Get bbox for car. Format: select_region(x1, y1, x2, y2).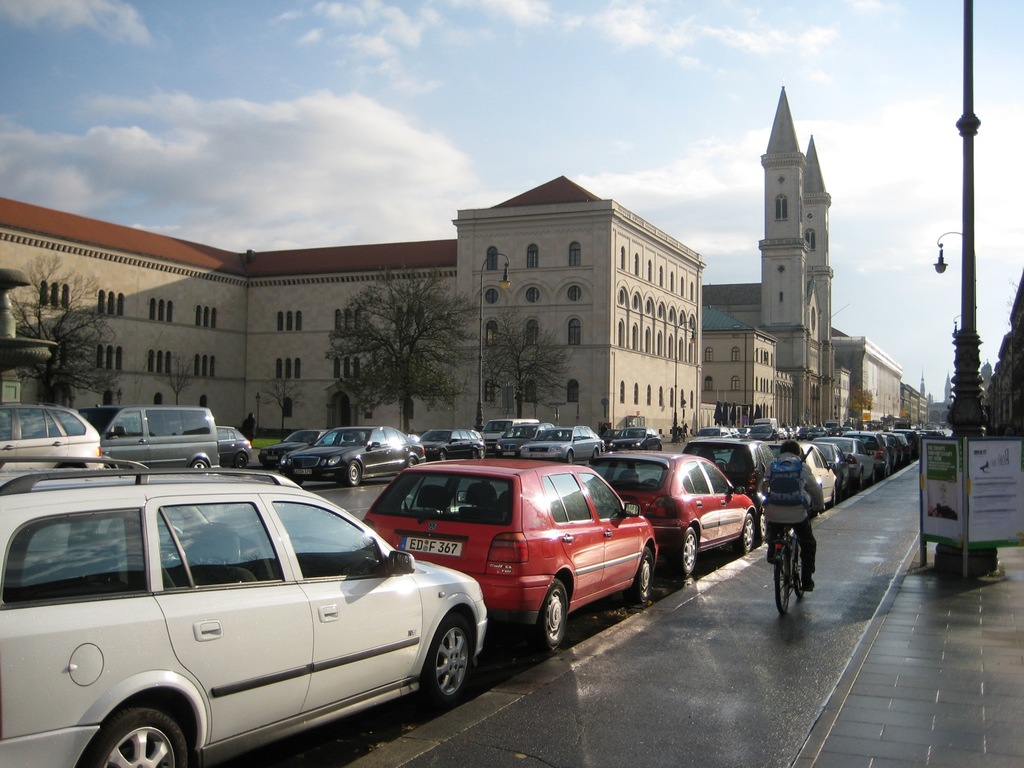
select_region(102, 409, 221, 470).
